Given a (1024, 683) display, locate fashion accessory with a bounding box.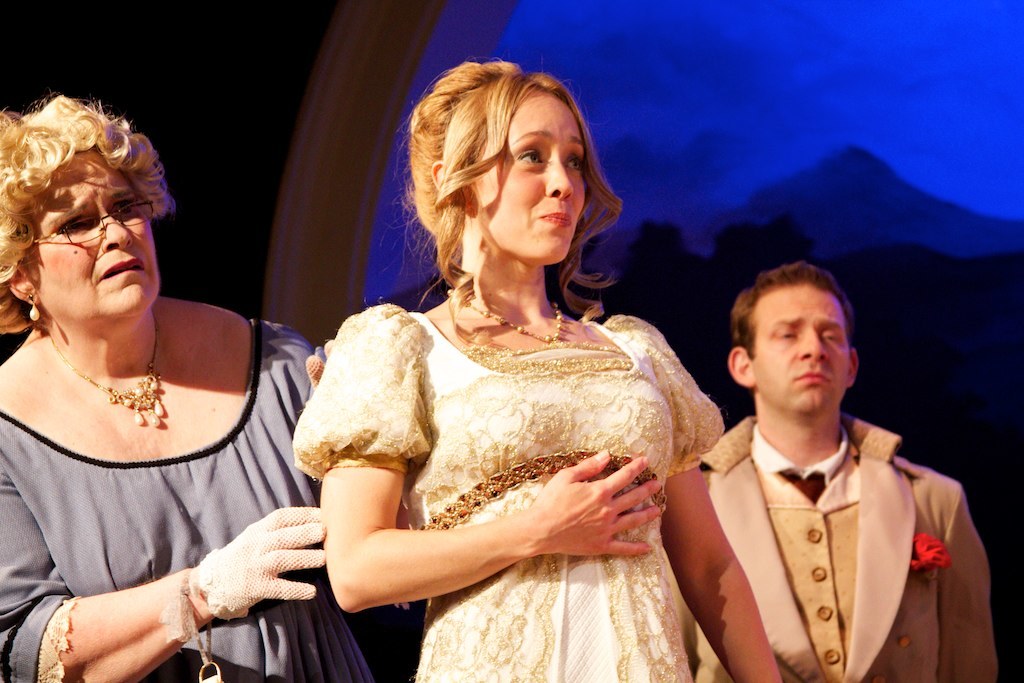
Located: box(179, 569, 227, 682).
